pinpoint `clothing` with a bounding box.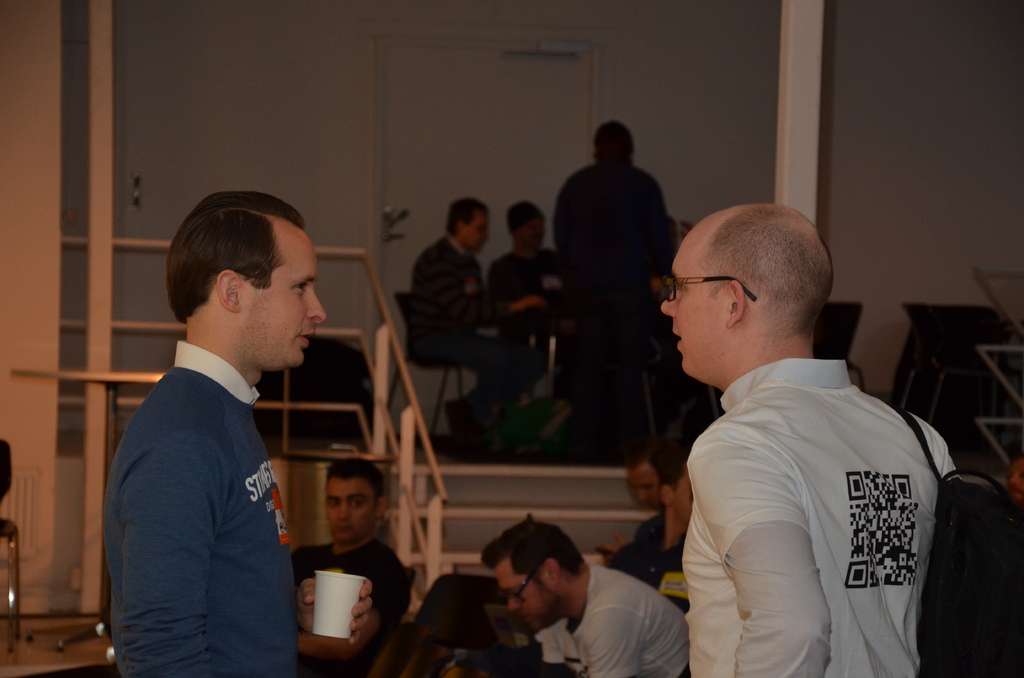
bbox=[616, 512, 684, 592].
